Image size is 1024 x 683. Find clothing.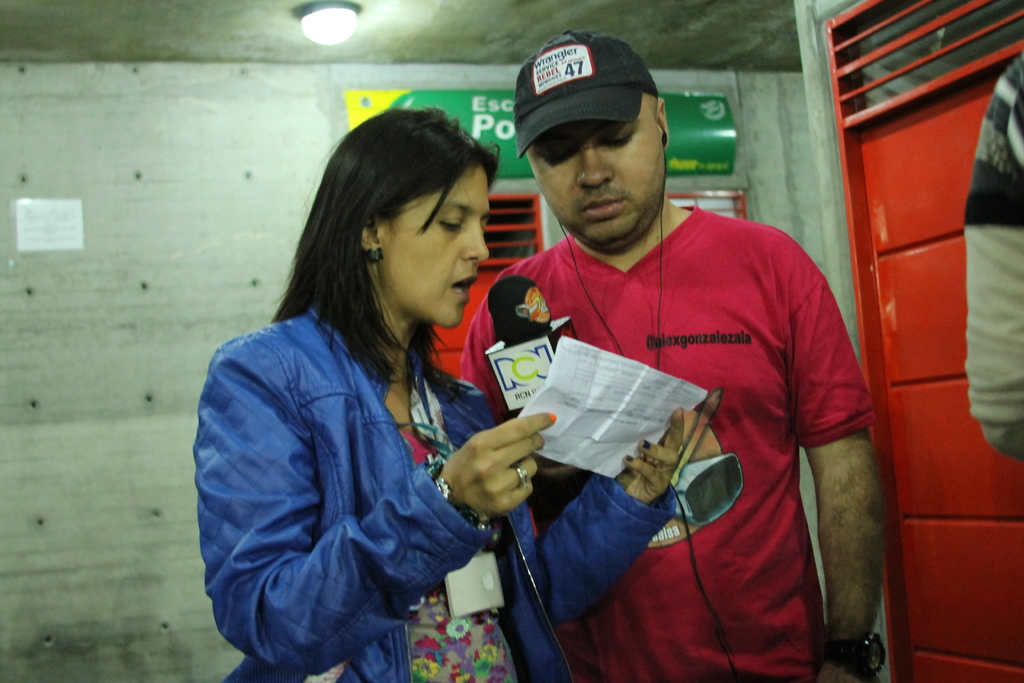
200,305,689,682.
